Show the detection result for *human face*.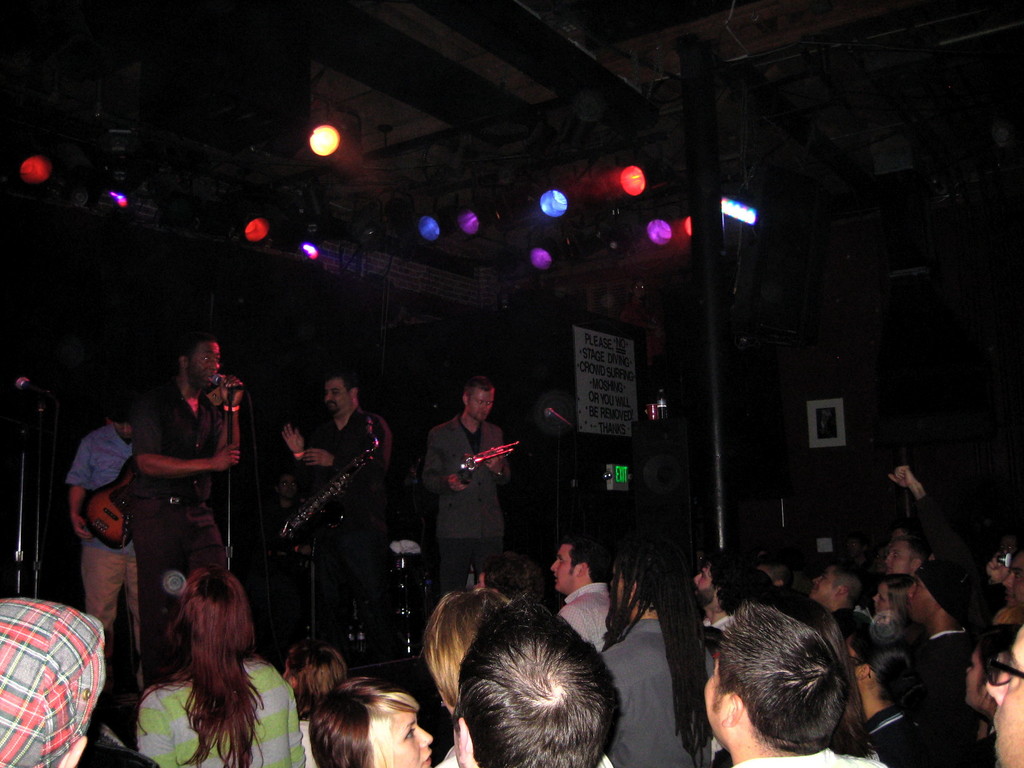
bbox(185, 341, 221, 386).
